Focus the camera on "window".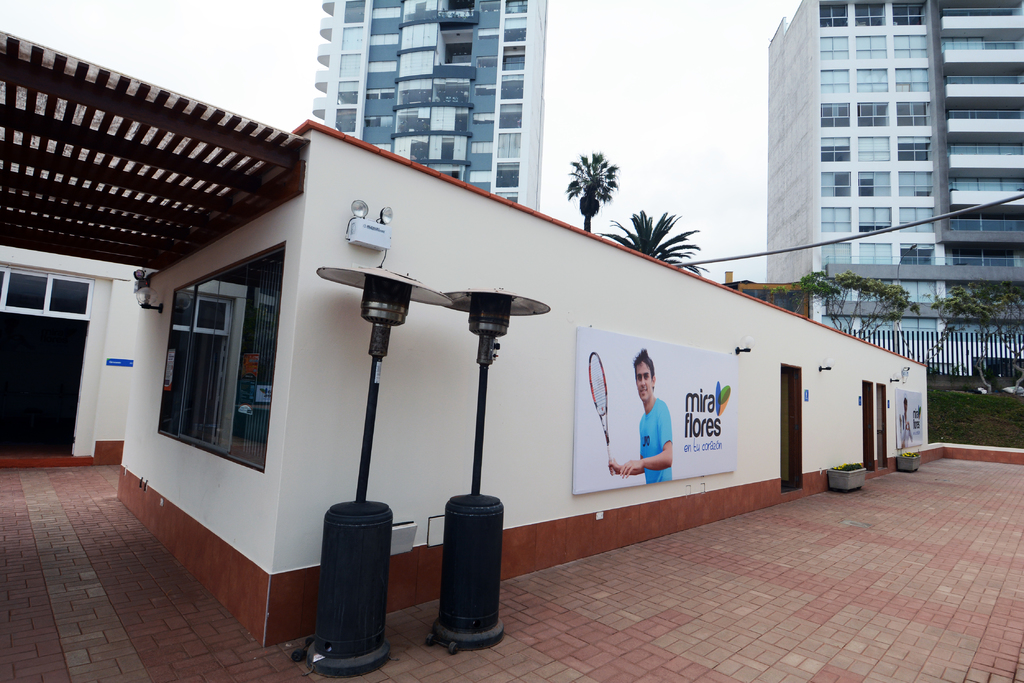
Focus region: region(858, 101, 895, 129).
